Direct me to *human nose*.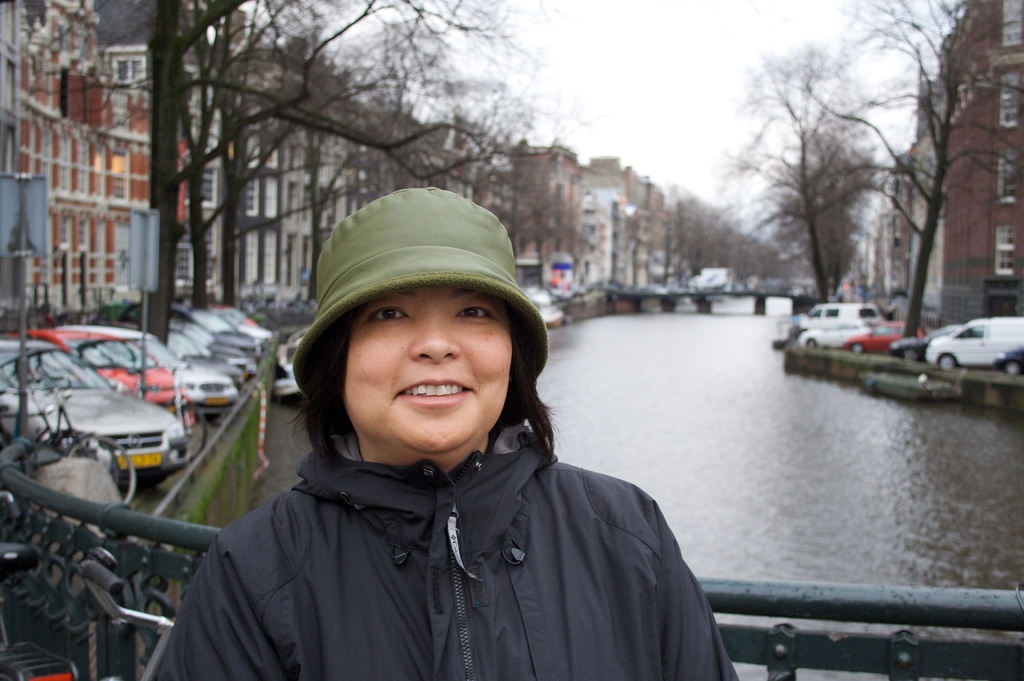
Direction: [406,310,460,363].
